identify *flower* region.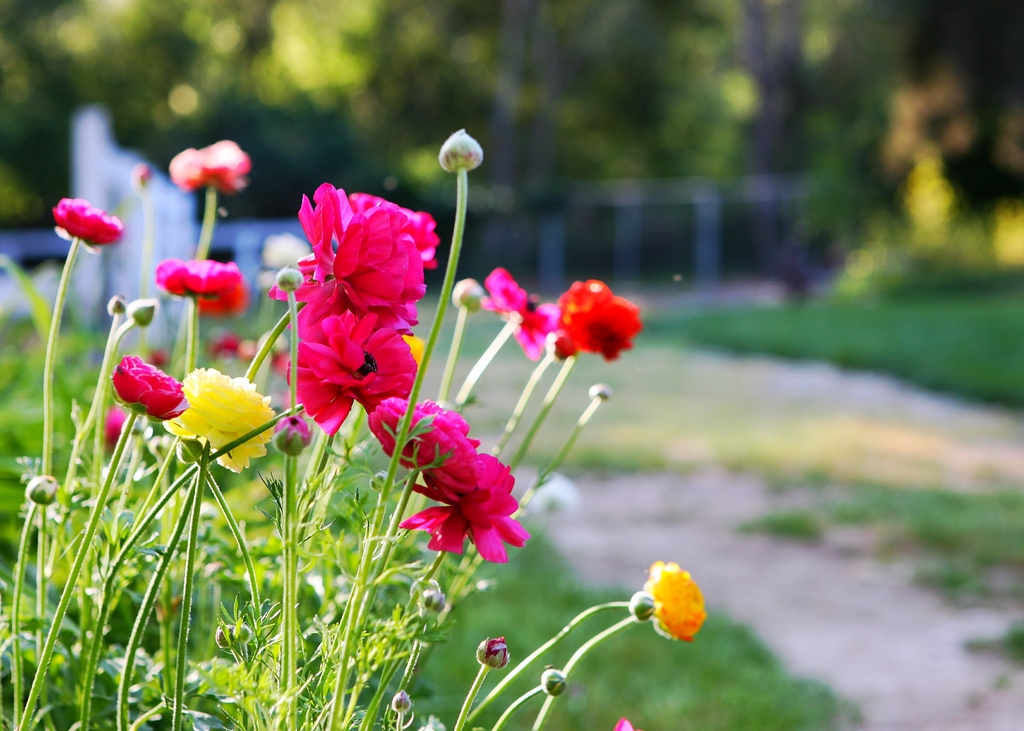
Region: l=264, t=231, r=308, b=267.
